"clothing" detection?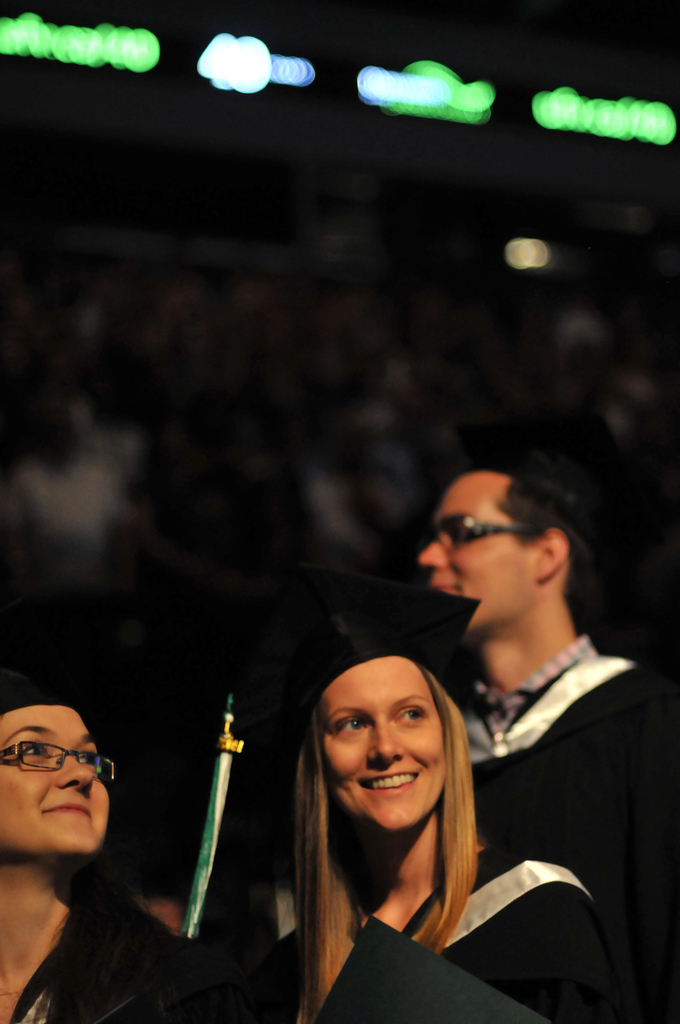
482, 631, 679, 1023
